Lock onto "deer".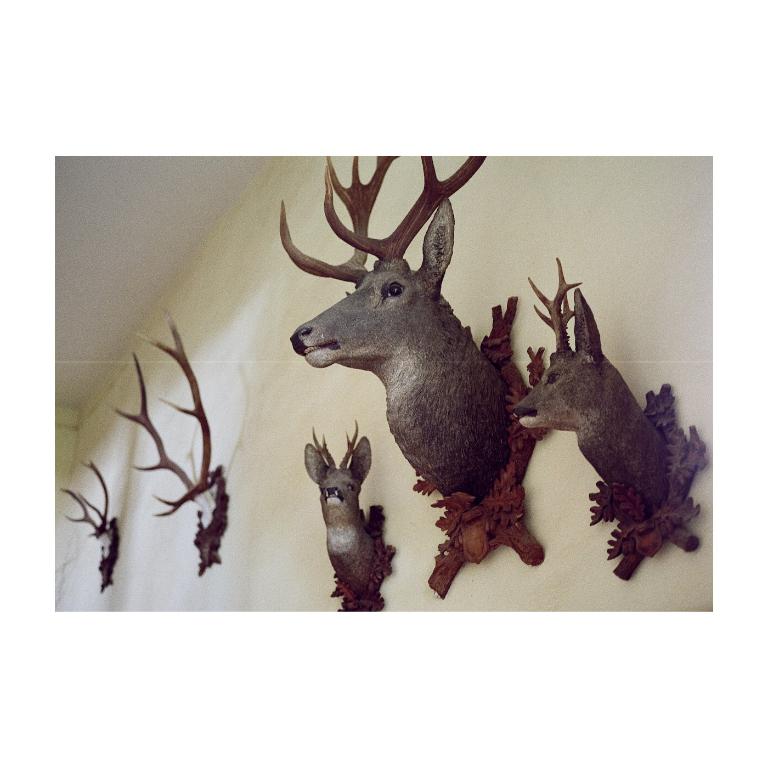
Locked: 290/155/516/506.
